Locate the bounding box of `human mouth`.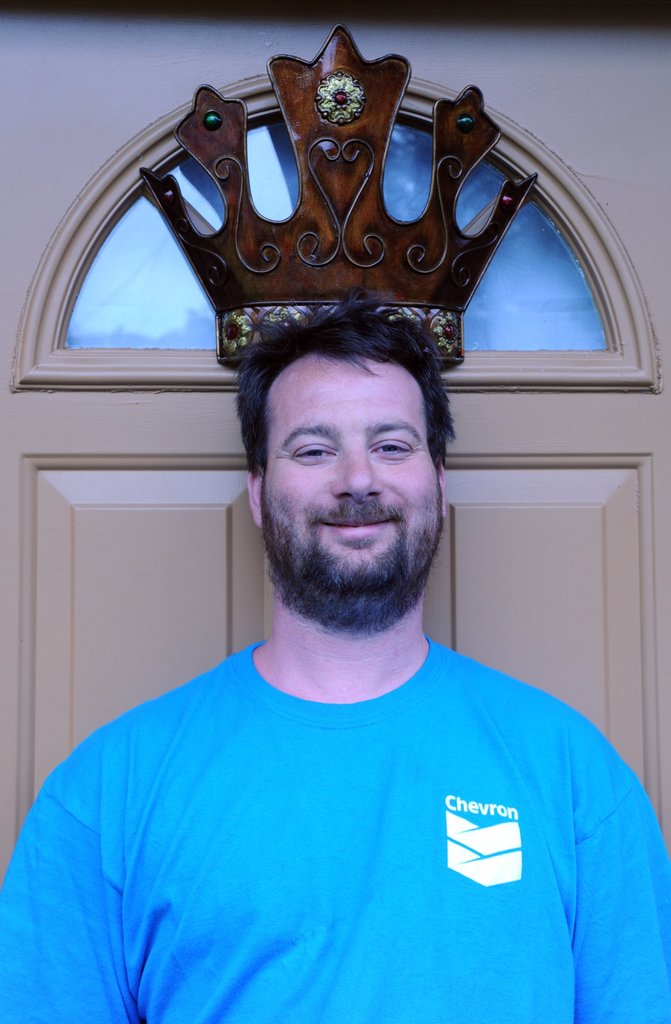
Bounding box: [318,512,400,536].
